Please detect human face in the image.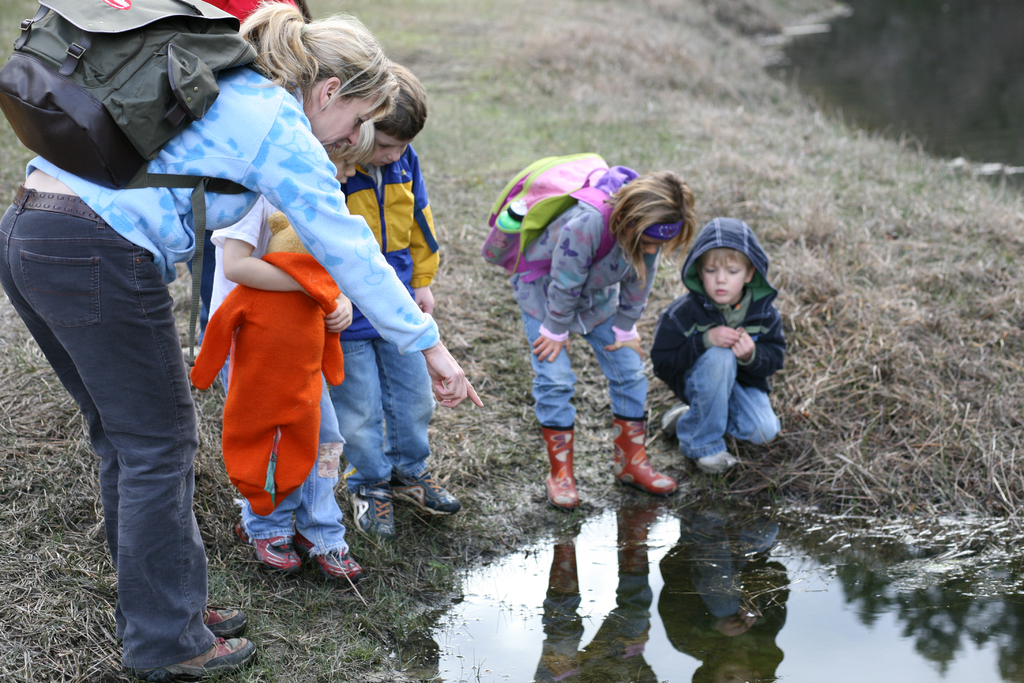
[310, 94, 389, 150].
